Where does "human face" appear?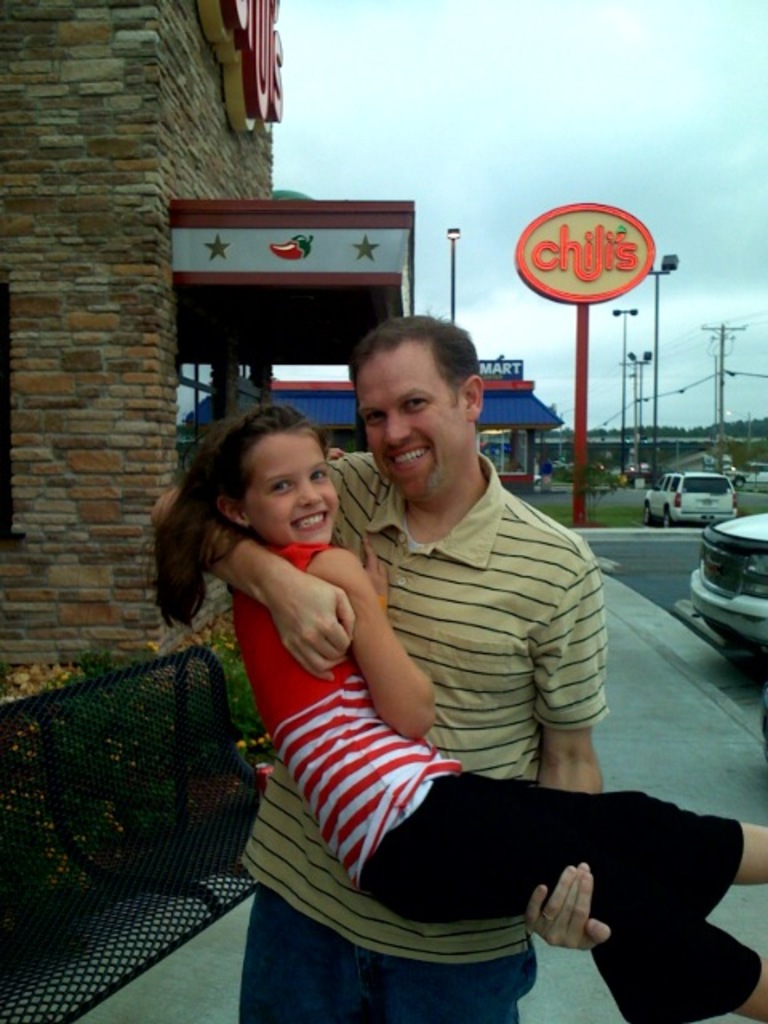
Appears at 350, 358, 467, 502.
